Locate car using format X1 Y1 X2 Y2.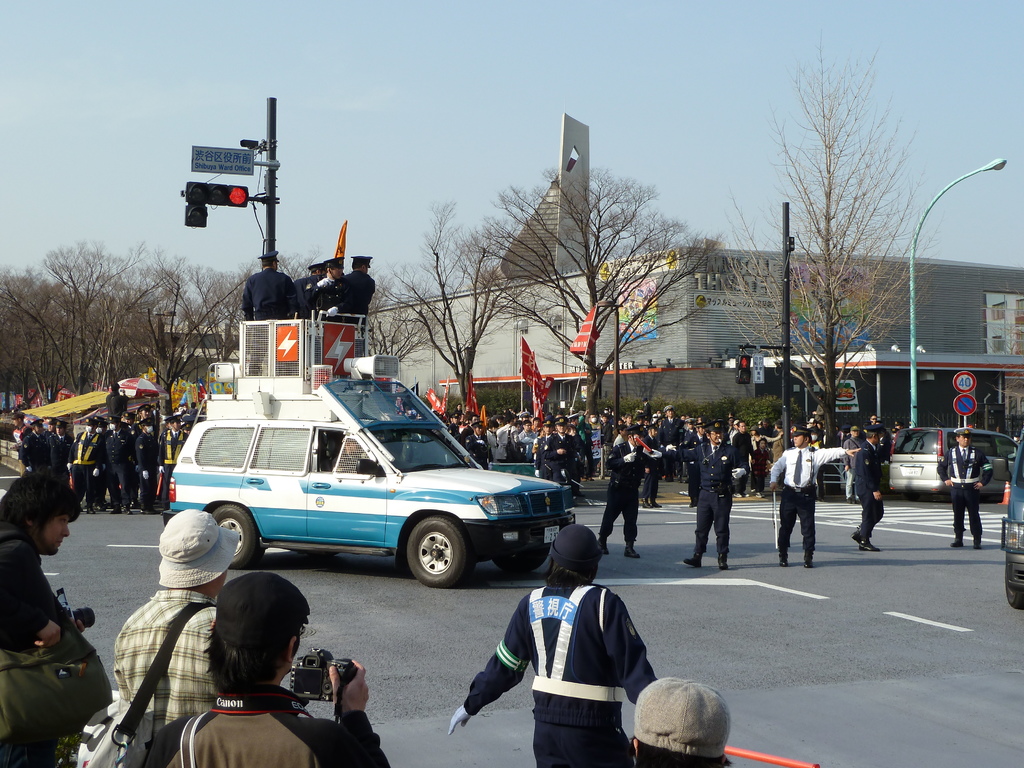
886 424 1017 497.
